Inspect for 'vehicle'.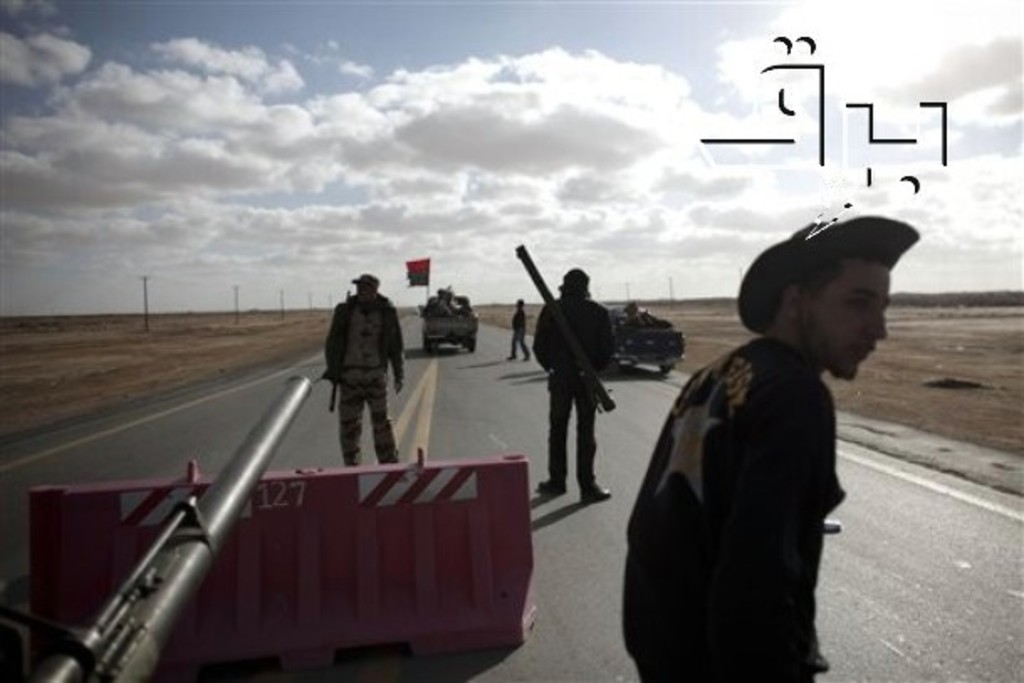
Inspection: left=421, top=294, right=478, bottom=351.
